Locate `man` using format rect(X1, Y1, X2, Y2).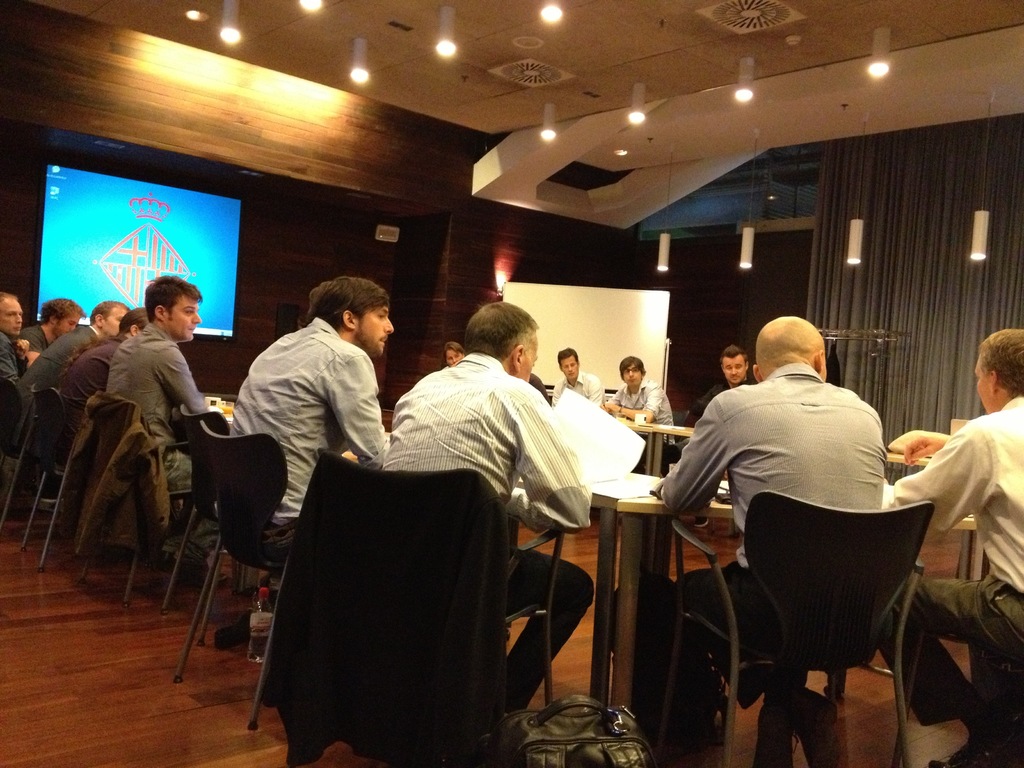
rect(602, 353, 676, 488).
